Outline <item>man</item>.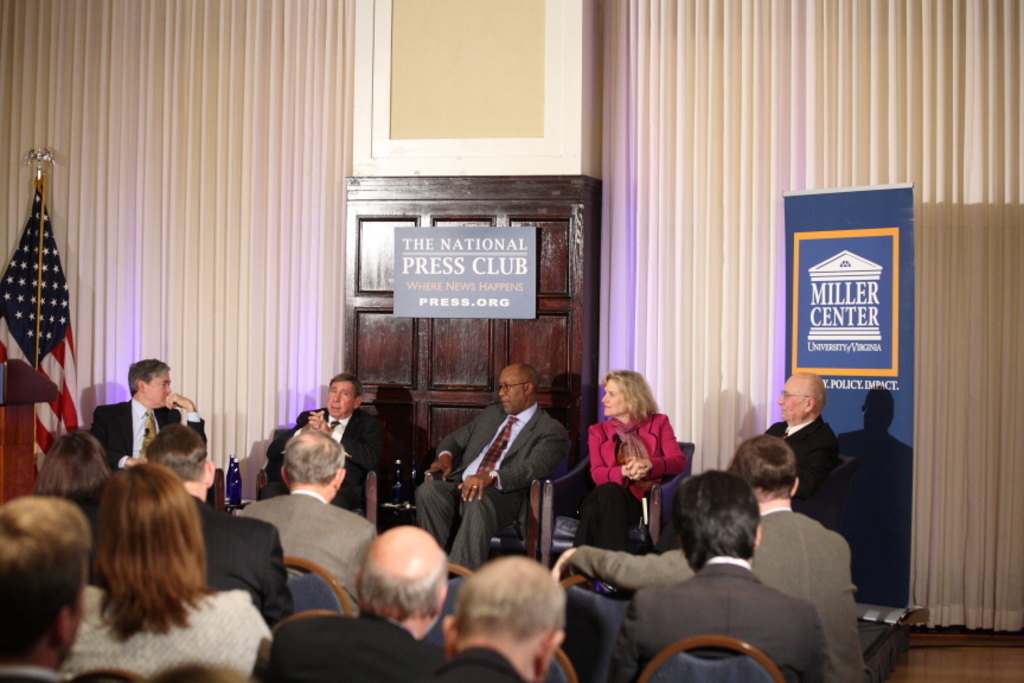
Outline: <bbox>0, 497, 96, 682</bbox>.
